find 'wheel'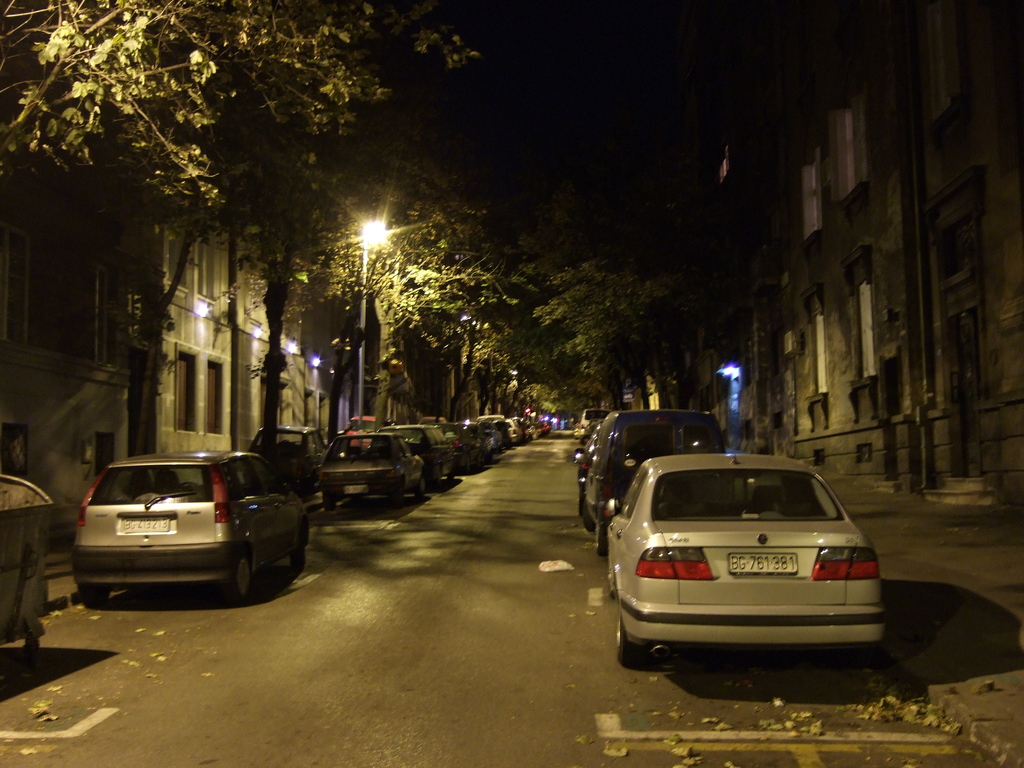
591 520 607 557
